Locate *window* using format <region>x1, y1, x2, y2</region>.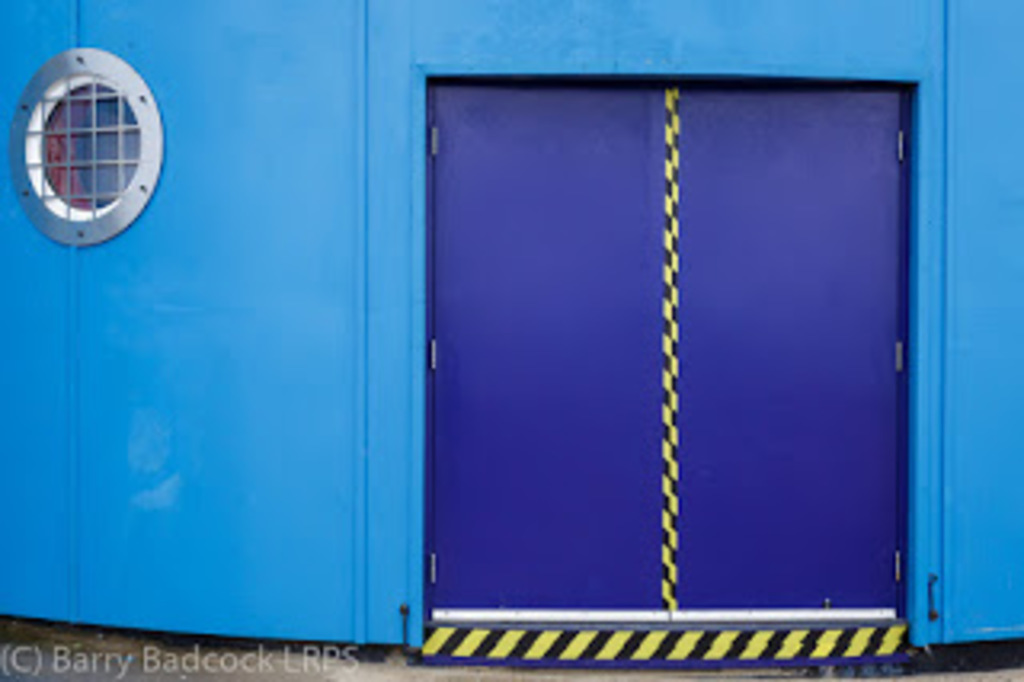
<region>19, 77, 166, 240</region>.
